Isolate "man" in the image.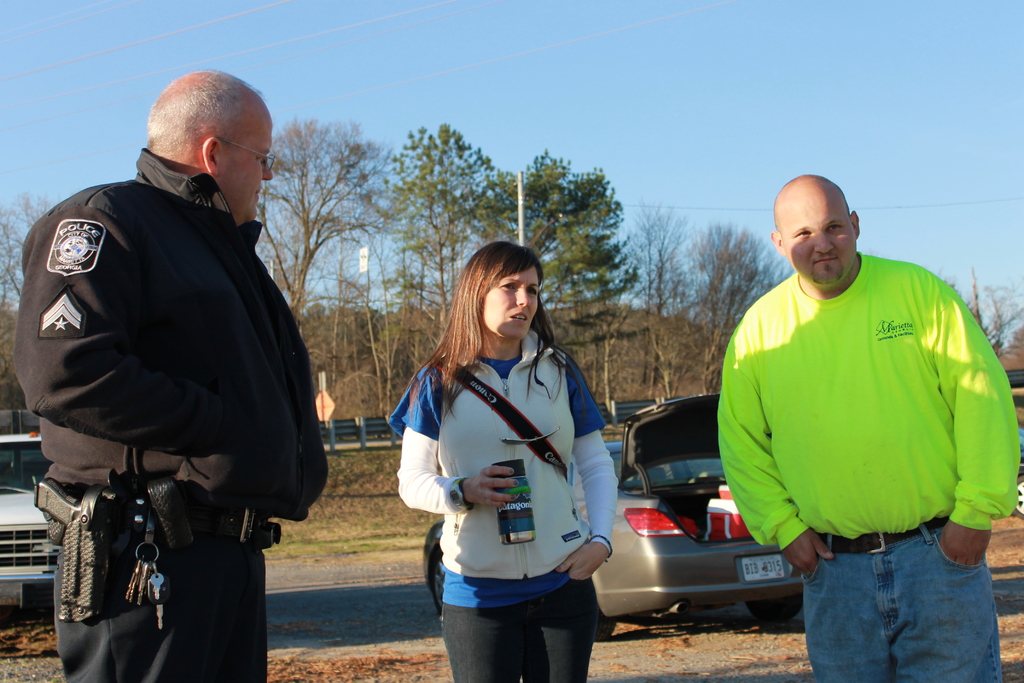
Isolated region: <bbox>719, 172, 1020, 675</bbox>.
